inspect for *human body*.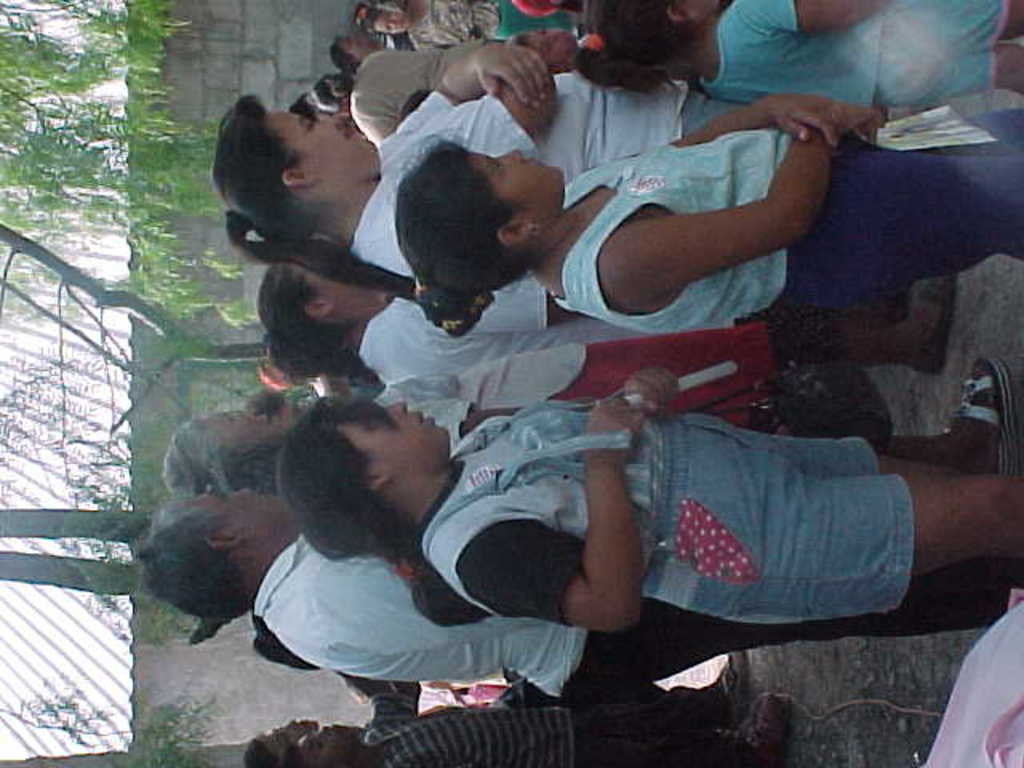
Inspection: l=542, t=86, r=1022, b=318.
